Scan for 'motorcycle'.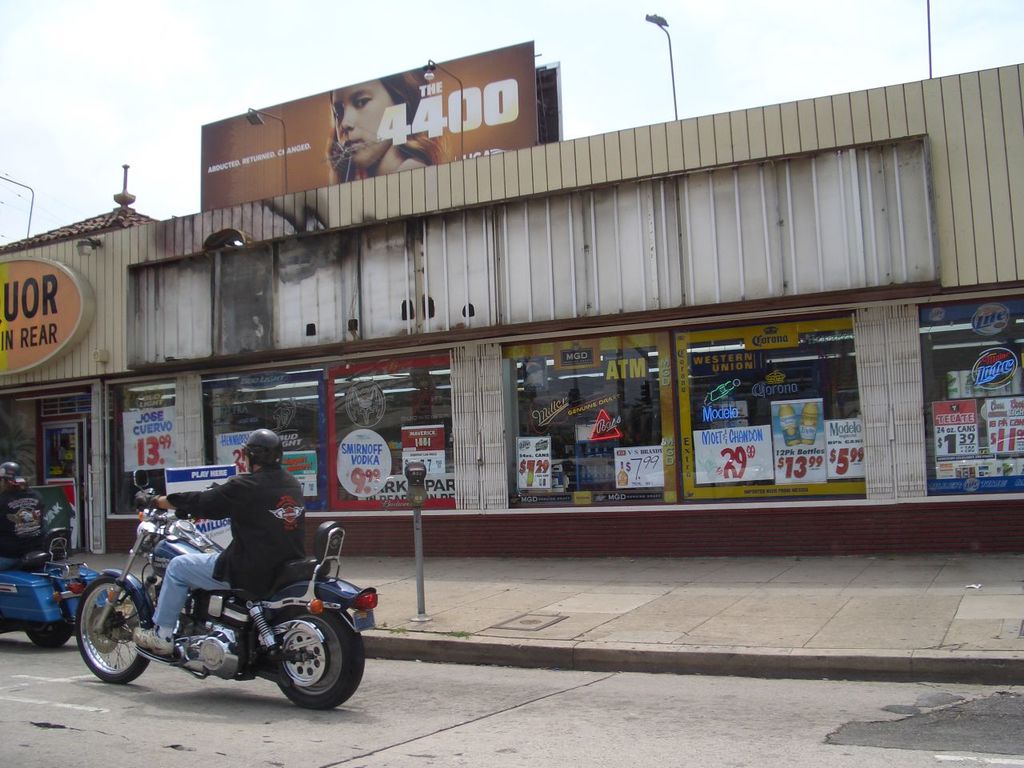
Scan result: [48, 522, 368, 713].
